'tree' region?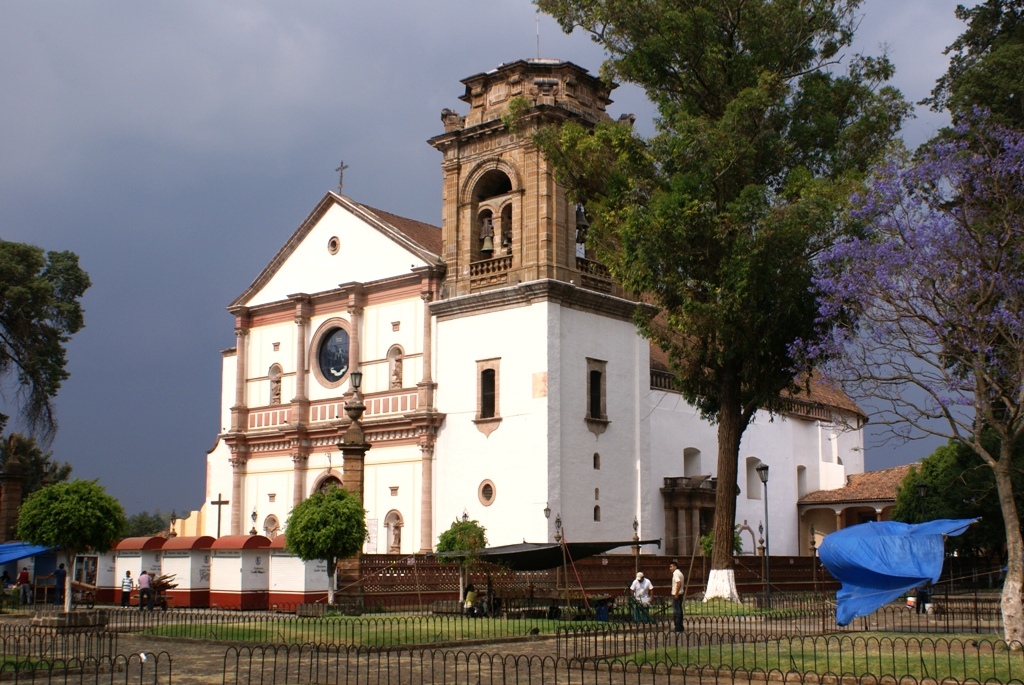
[left=434, top=512, right=478, bottom=609]
